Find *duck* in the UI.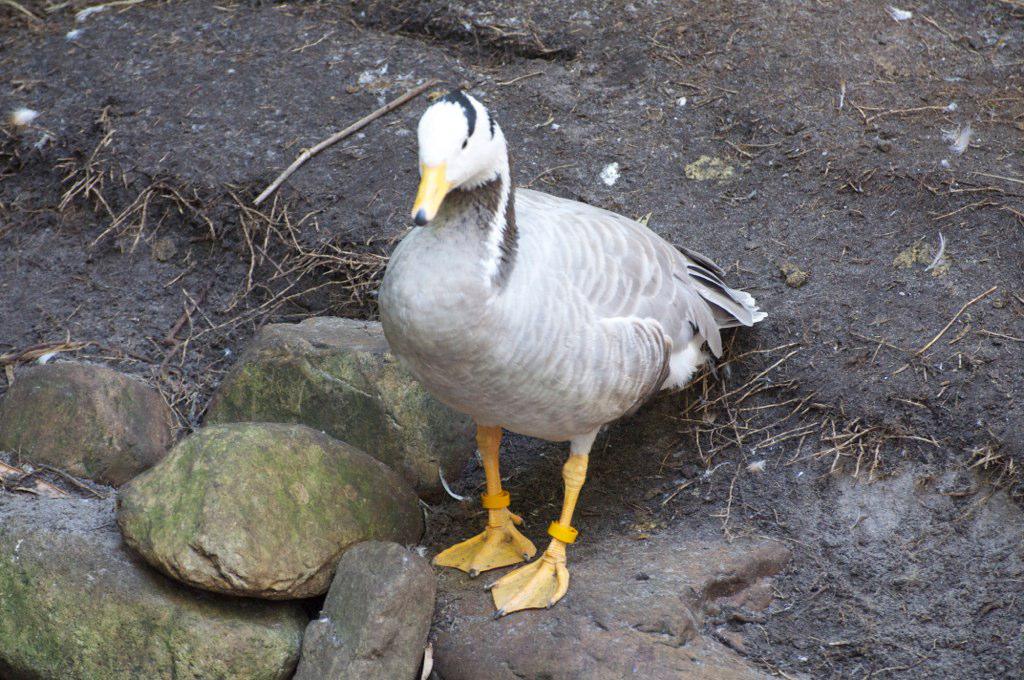
UI element at x1=379 y1=75 x2=767 y2=598.
